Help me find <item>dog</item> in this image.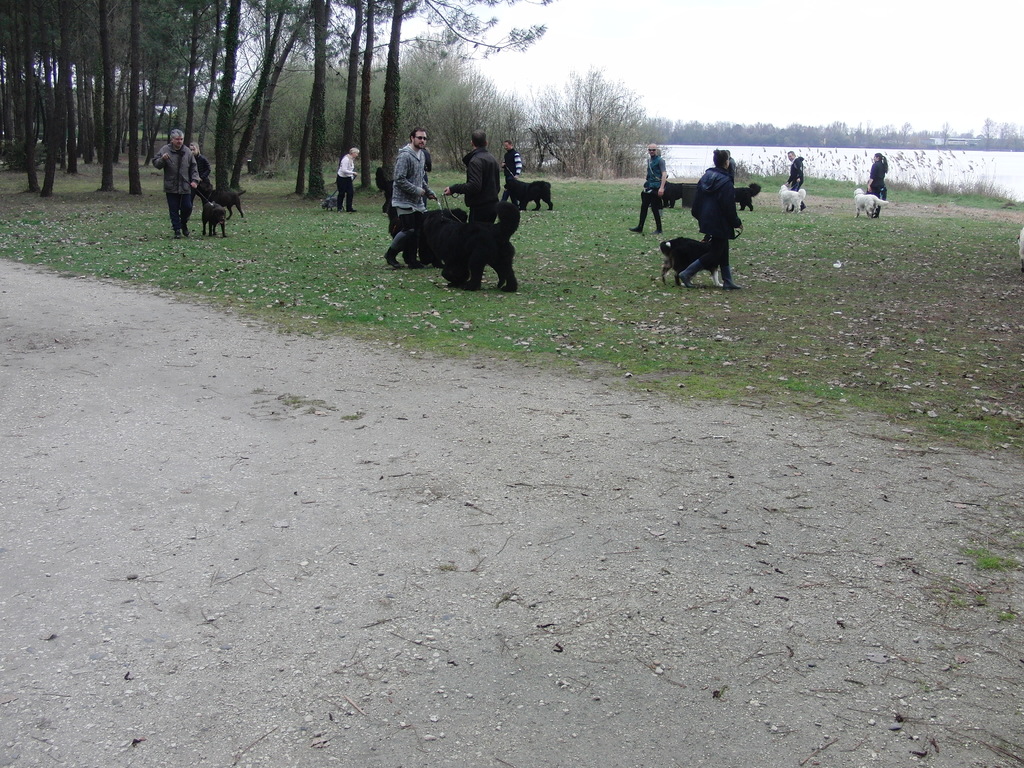
Found it: 202/202/230/239.
